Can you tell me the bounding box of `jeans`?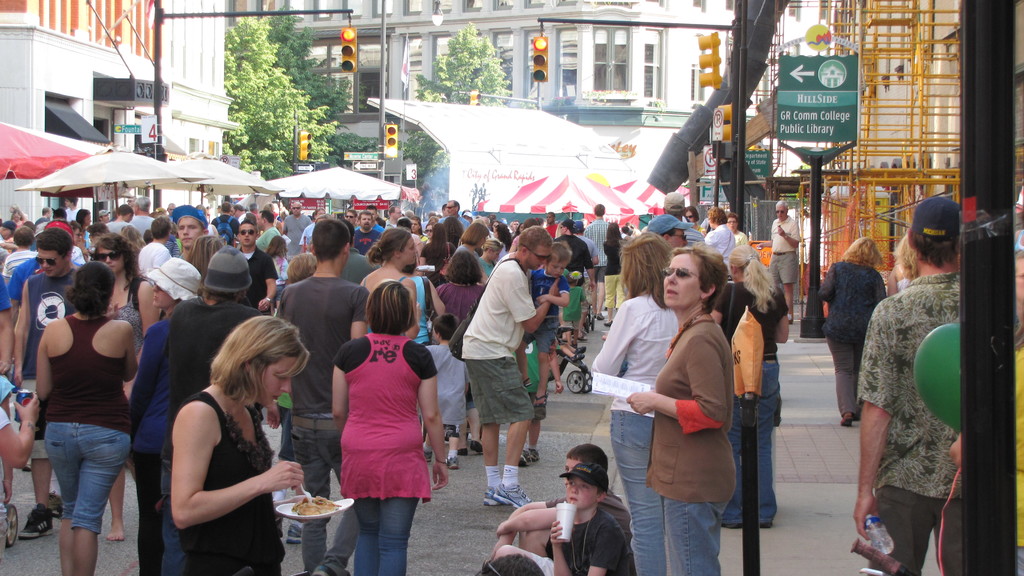
left=347, top=495, right=425, bottom=563.
